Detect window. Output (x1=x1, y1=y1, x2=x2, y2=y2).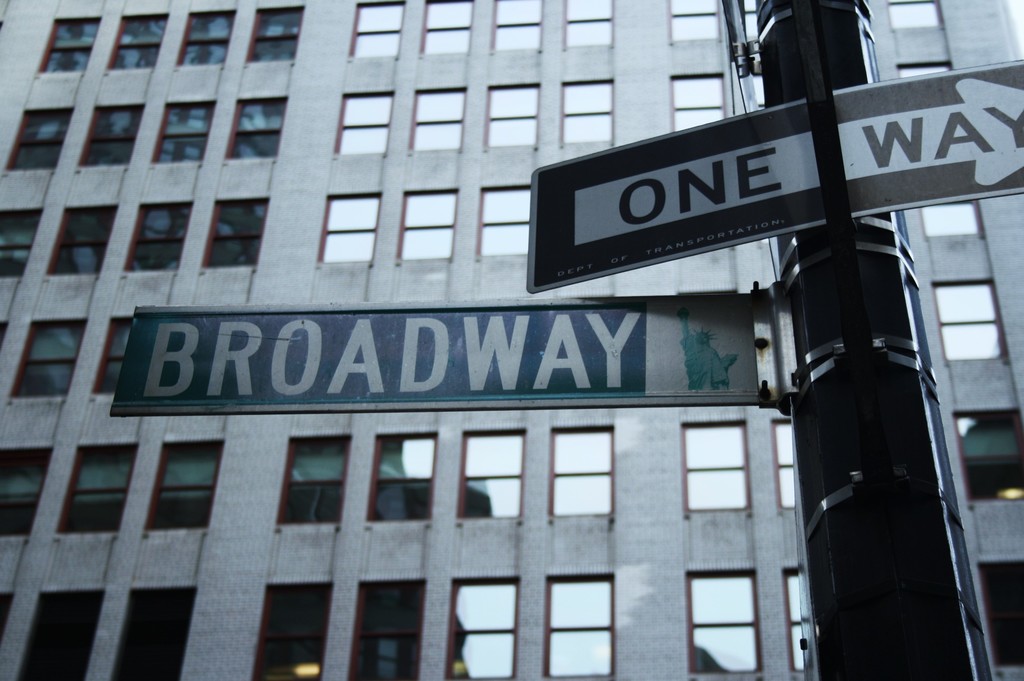
(x1=973, y1=557, x2=1023, y2=668).
